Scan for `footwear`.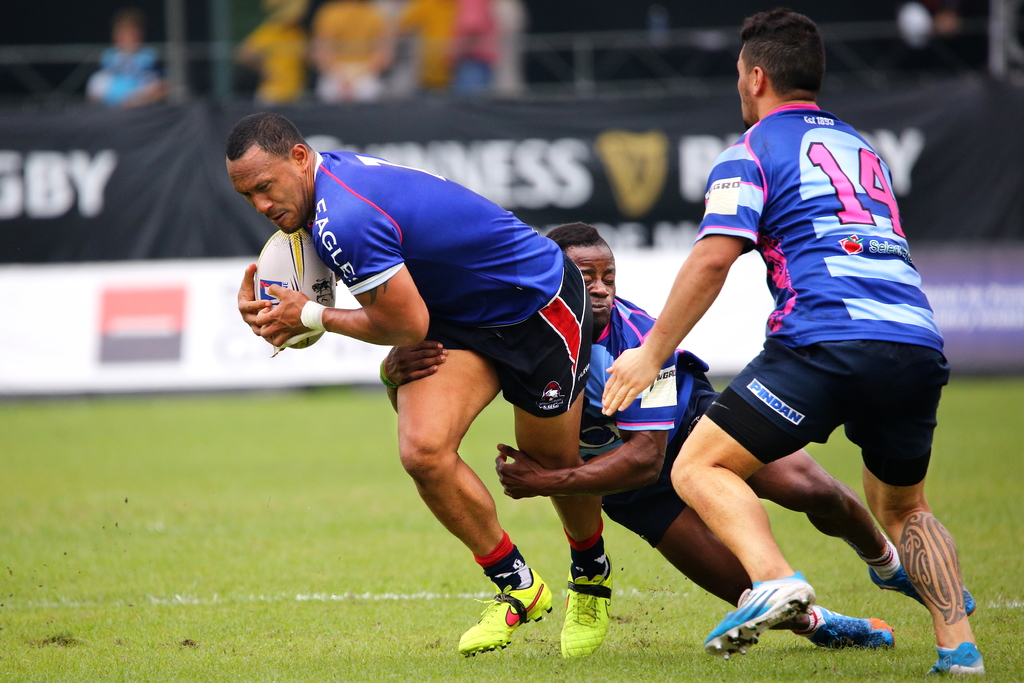
Scan result: pyautogui.locateOnScreen(454, 565, 559, 655).
